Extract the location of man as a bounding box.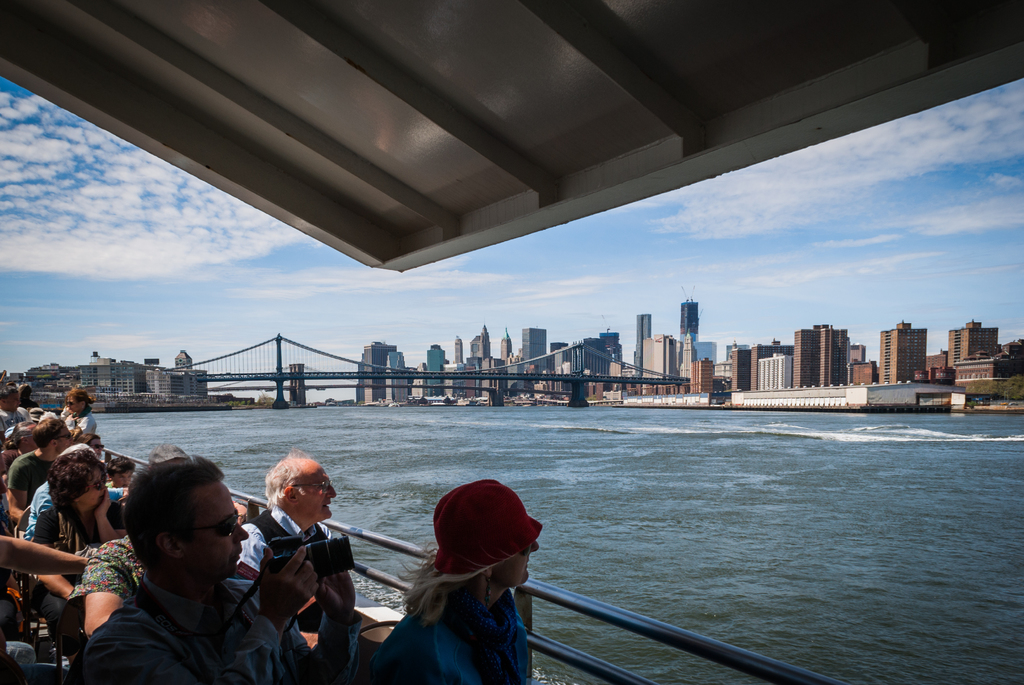
{"x1": 234, "y1": 437, "x2": 346, "y2": 589}.
